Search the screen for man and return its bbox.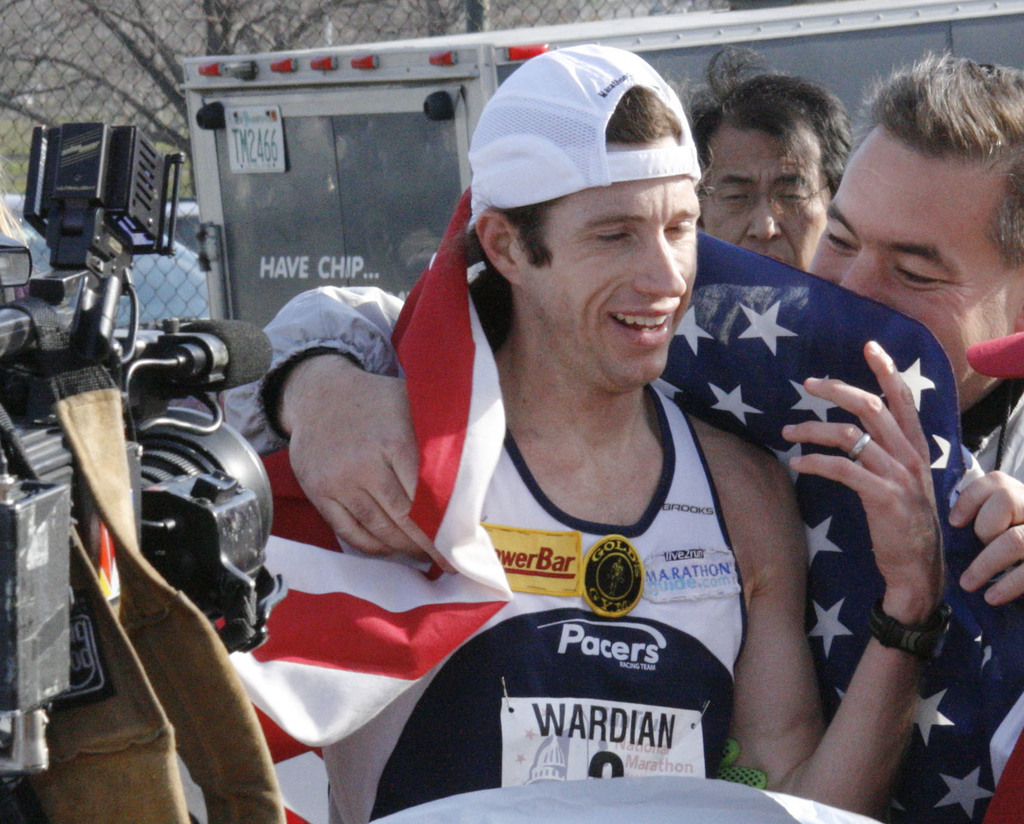
Found: locate(679, 48, 851, 277).
